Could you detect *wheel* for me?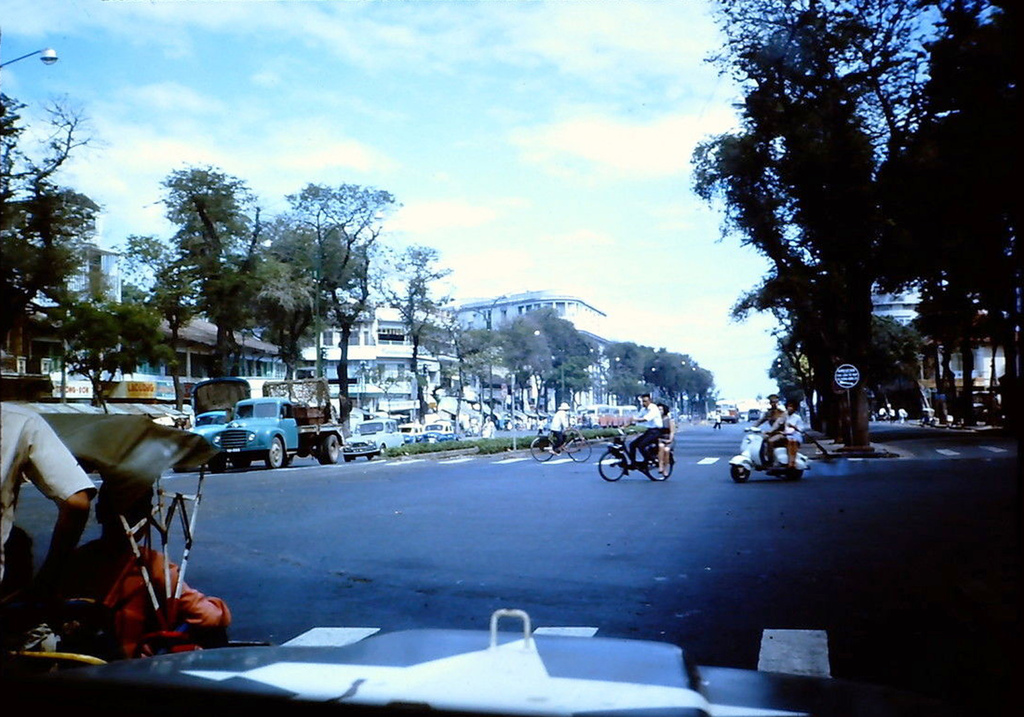
Detection result: pyautogui.locateOnScreen(645, 445, 675, 479).
